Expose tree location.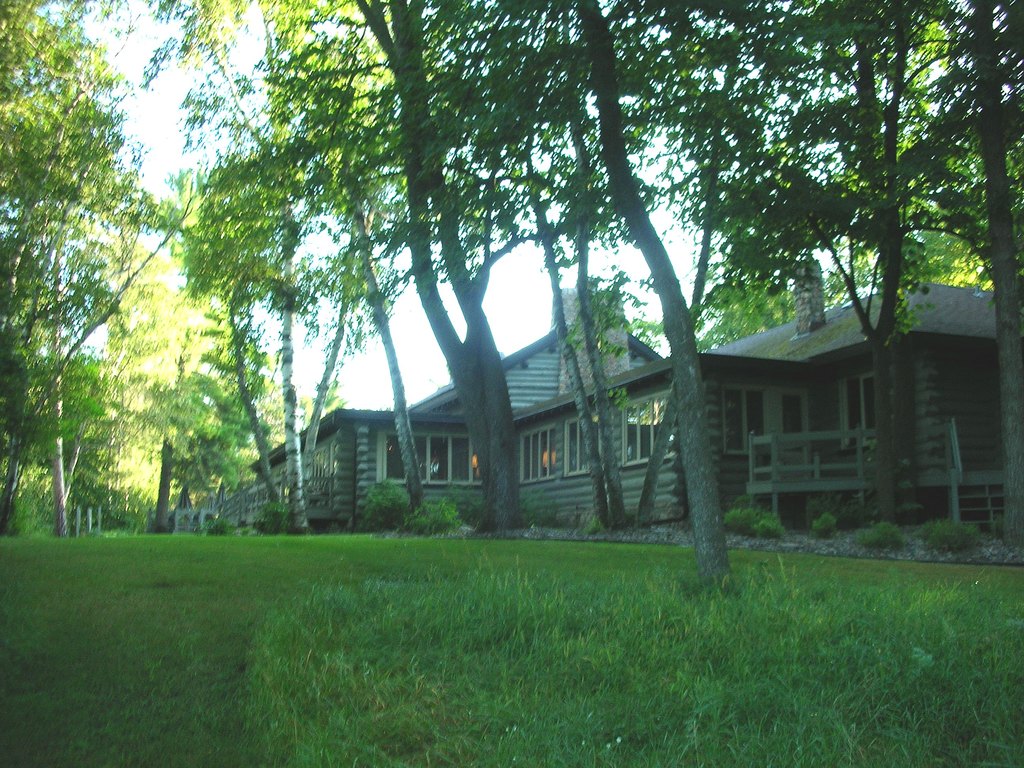
Exposed at bbox=[170, 172, 312, 502].
